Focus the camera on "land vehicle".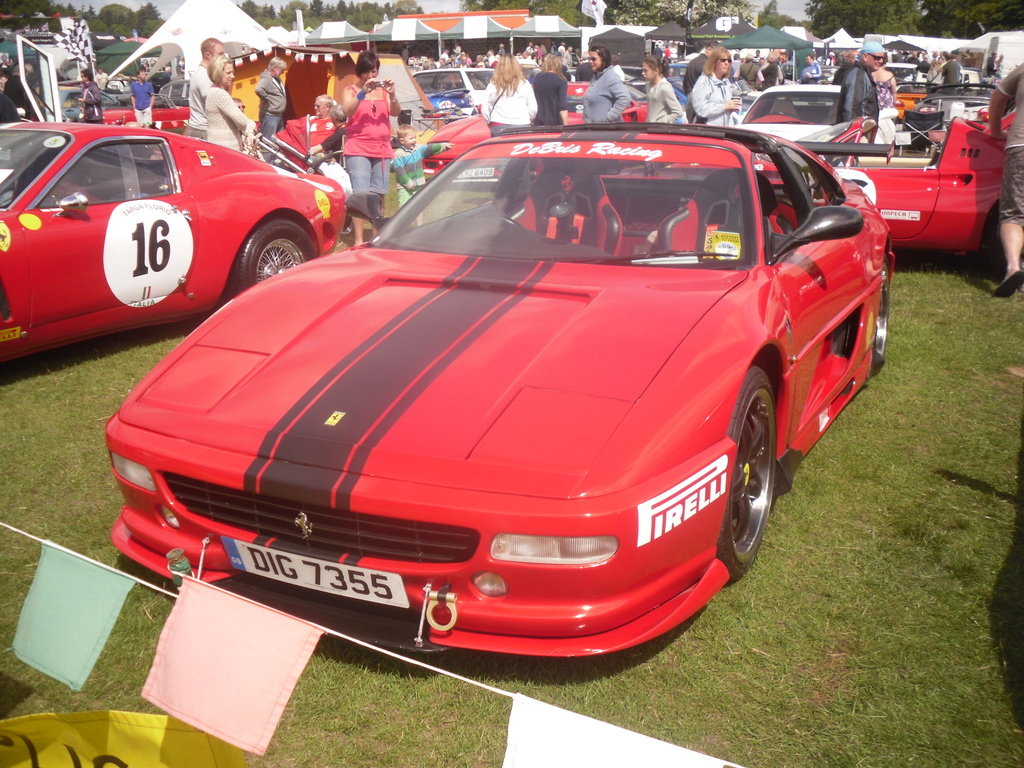
Focus region: Rect(0, 90, 346, 328).
